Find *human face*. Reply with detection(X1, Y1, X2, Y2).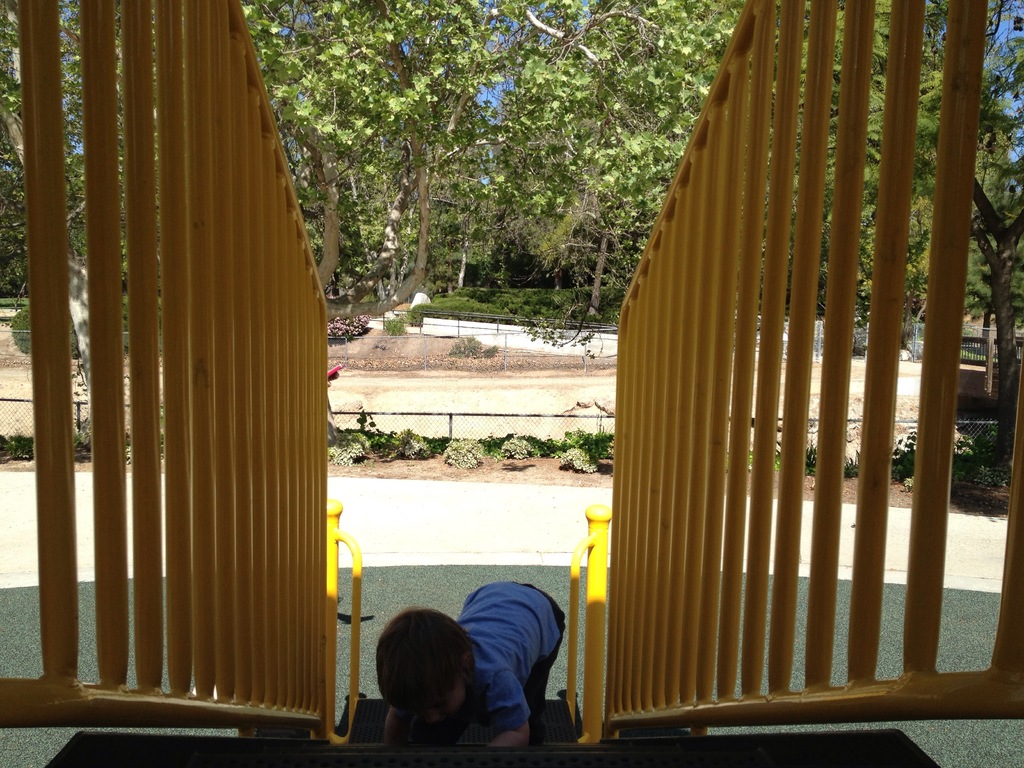
detection(422, 675, 461, 717).
